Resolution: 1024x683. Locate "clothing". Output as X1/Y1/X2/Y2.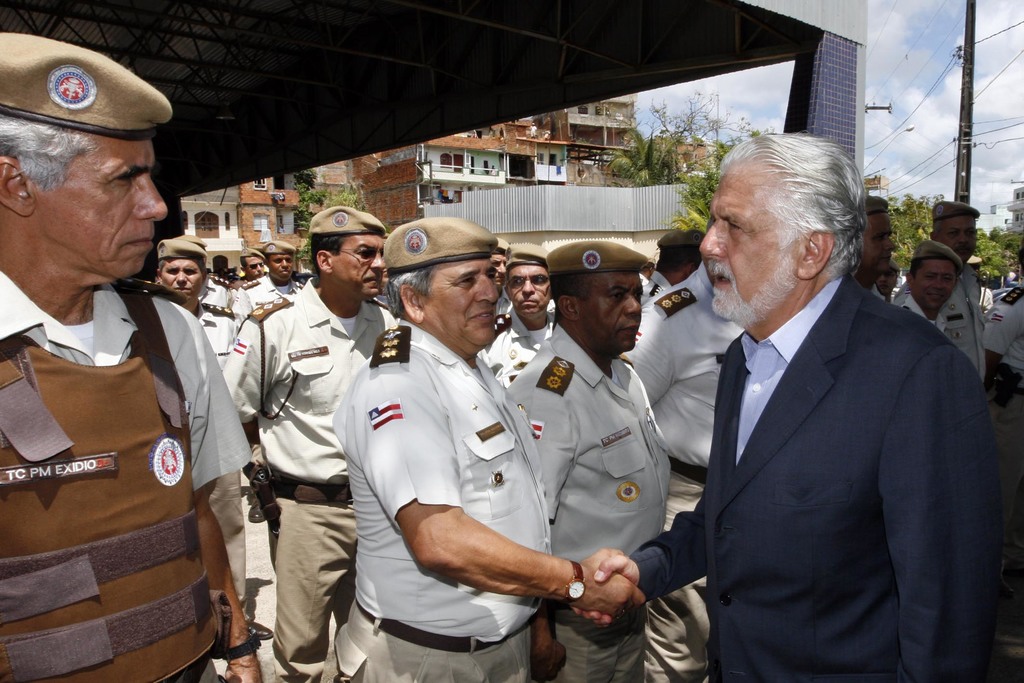
480/317/553/388.
